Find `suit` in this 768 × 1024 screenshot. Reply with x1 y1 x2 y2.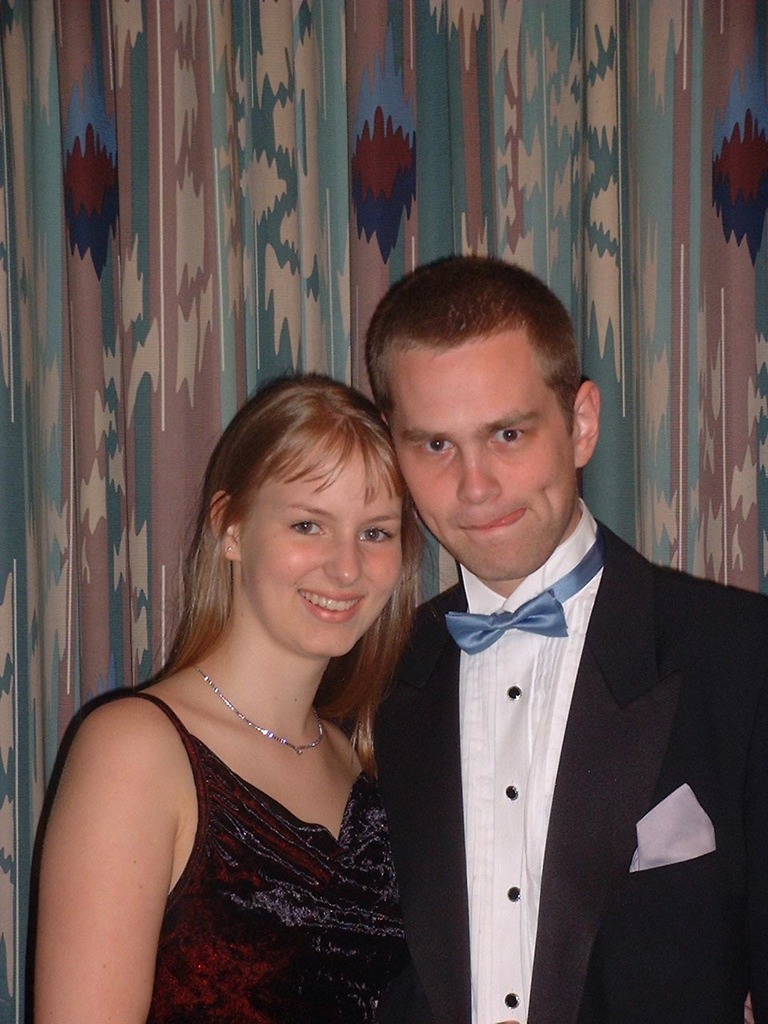
378 418 734 1014.
